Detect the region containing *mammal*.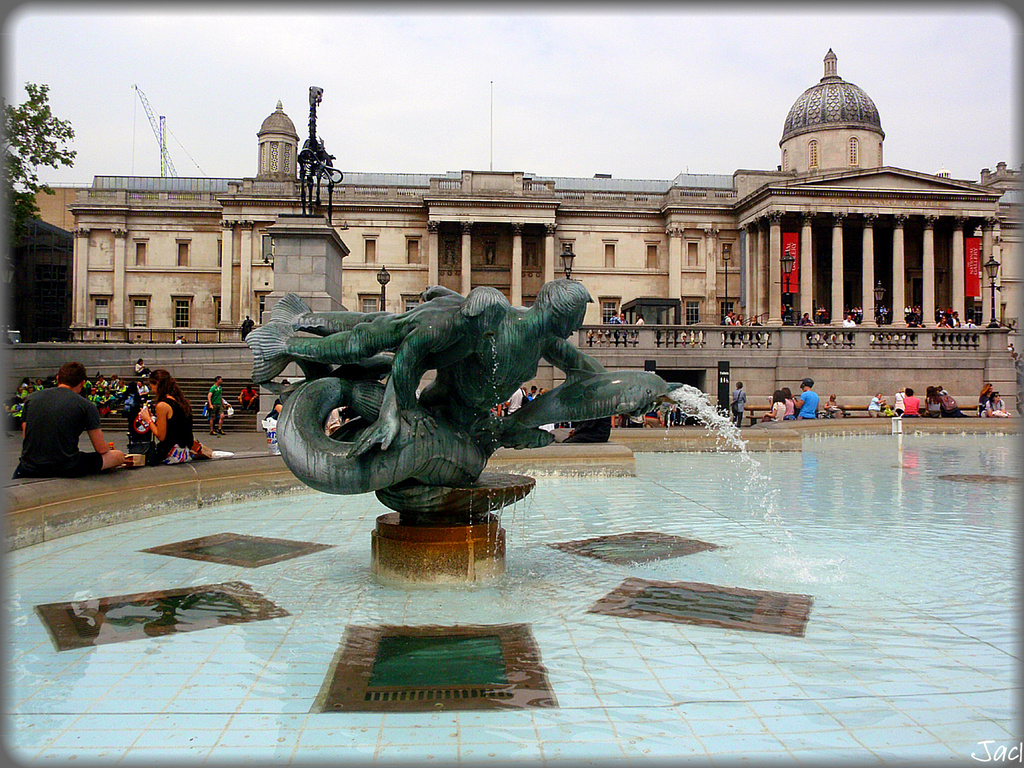
pyautogui.locateOnScreen(841, 315, 854, 329).
